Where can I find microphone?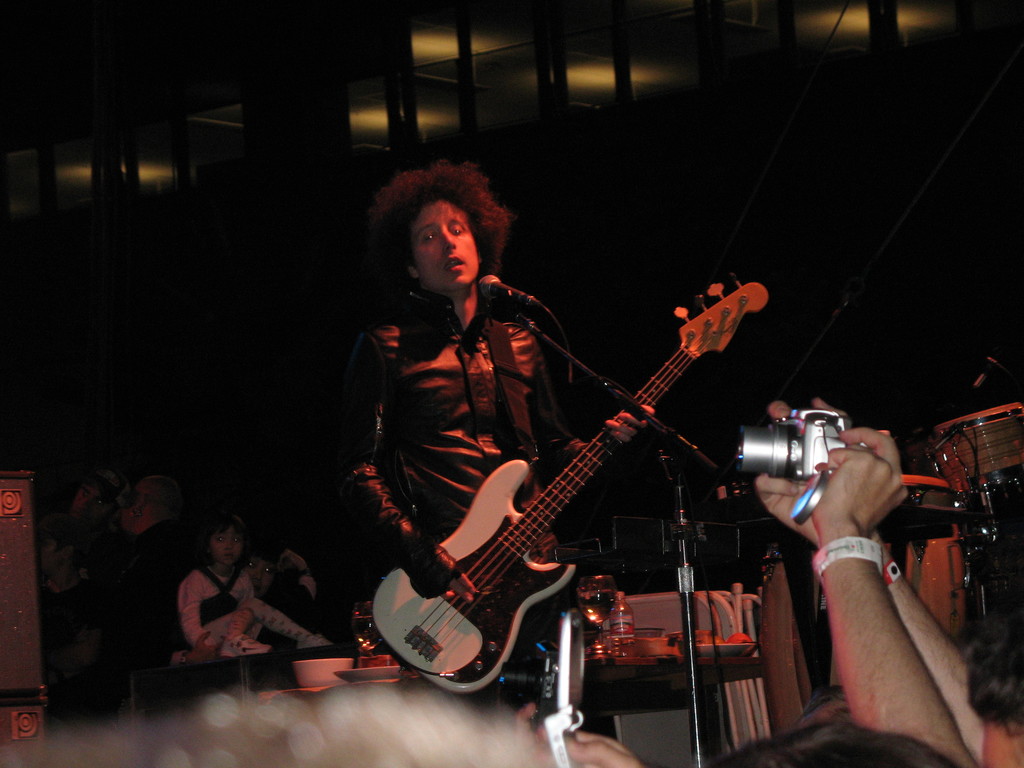
You can find it at pyautogui.locateOnScreen(475, 271, 535, 307).
